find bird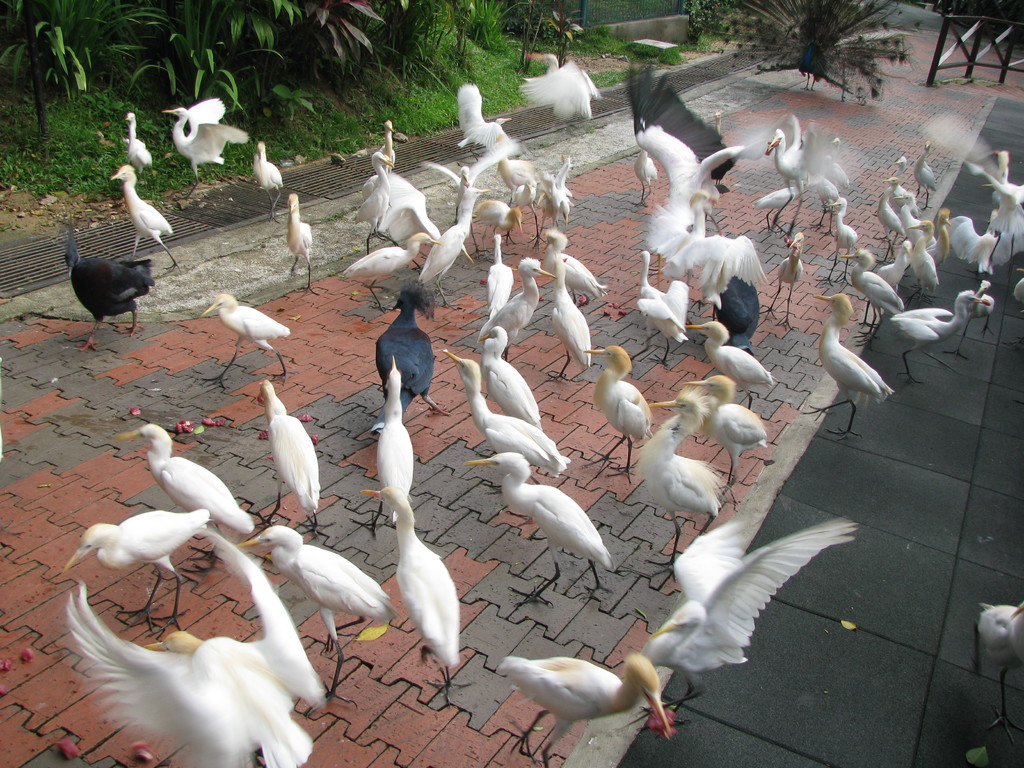
x1=575, y1=337, x2=651, y2=494
